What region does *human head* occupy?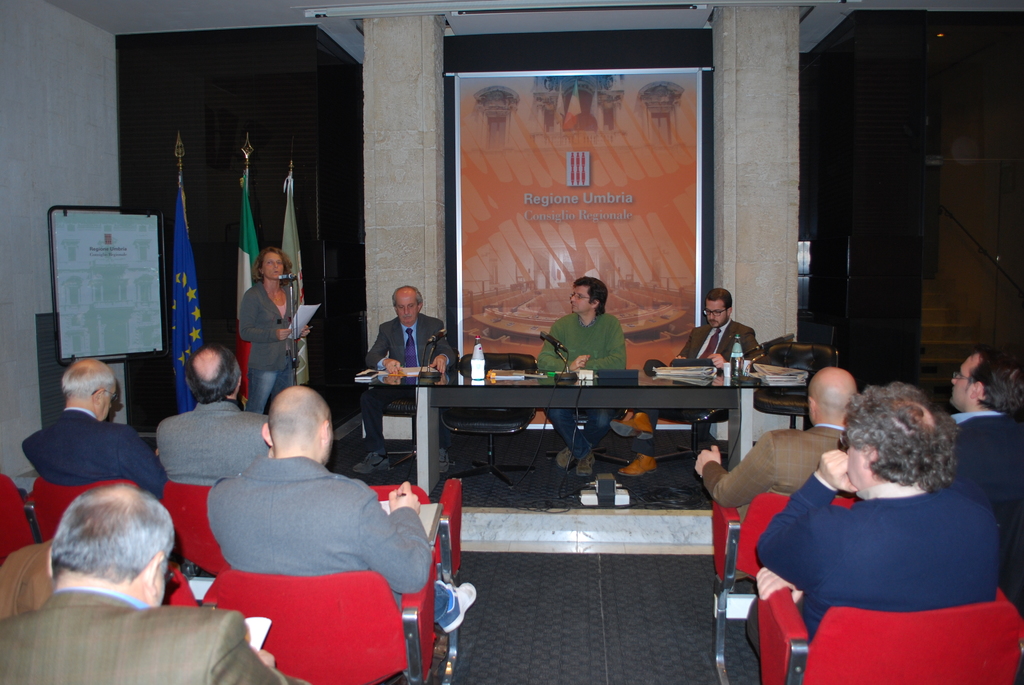
locate(701, 286, 733, 327).
